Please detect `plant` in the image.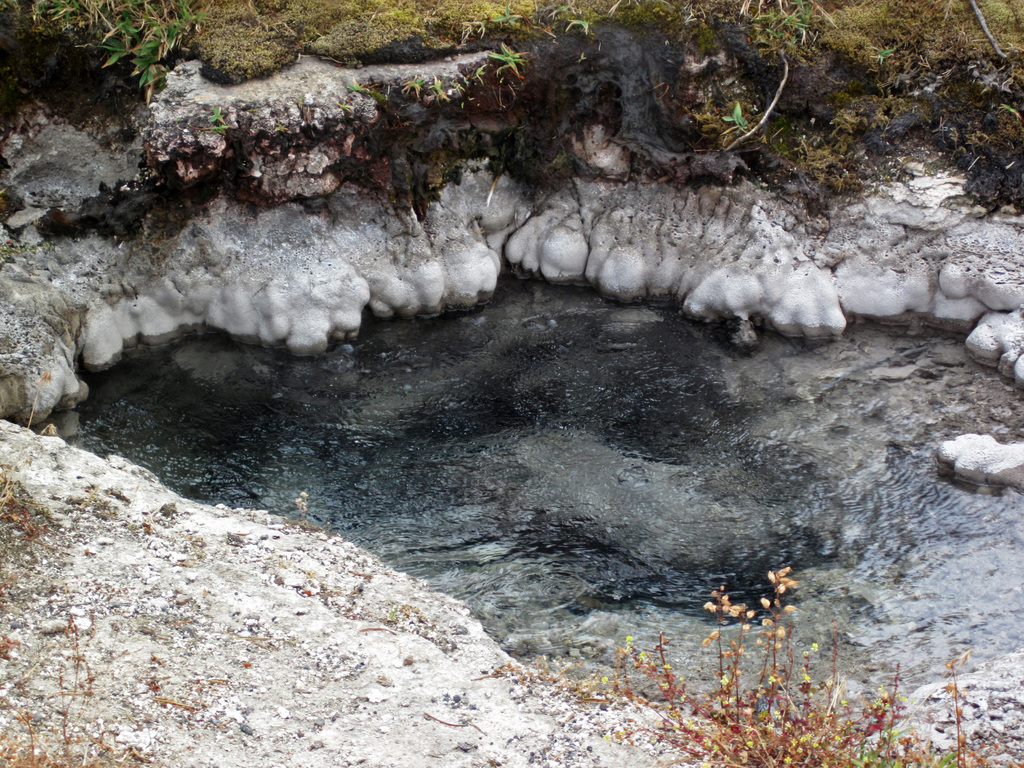
295:488:309:519.
